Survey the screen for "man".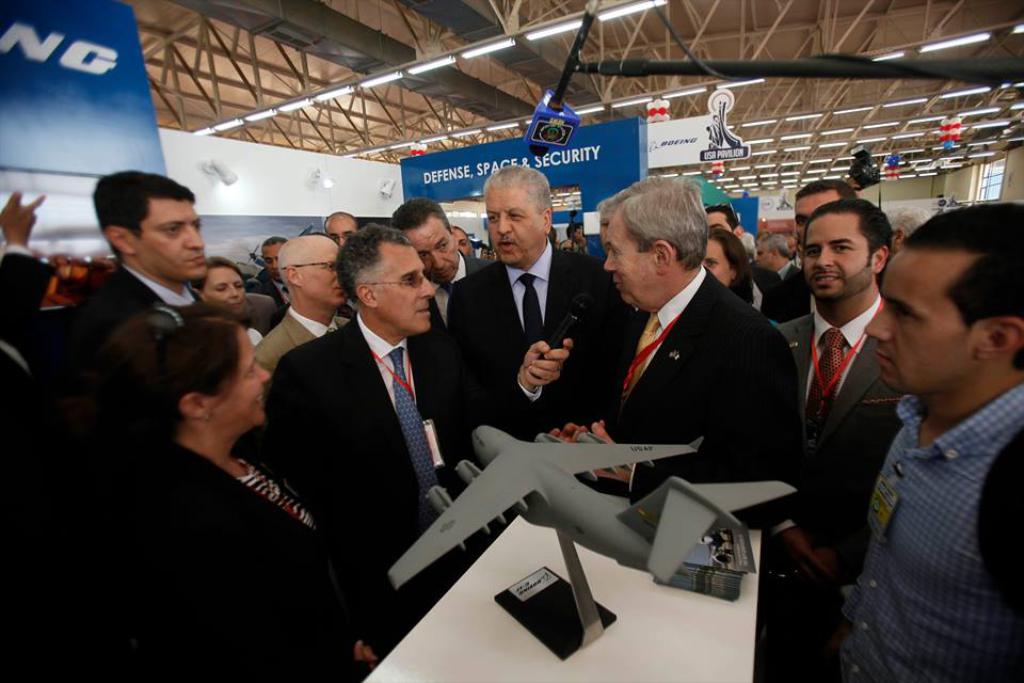
Survey found: crop(263, 219, 471, 638).
